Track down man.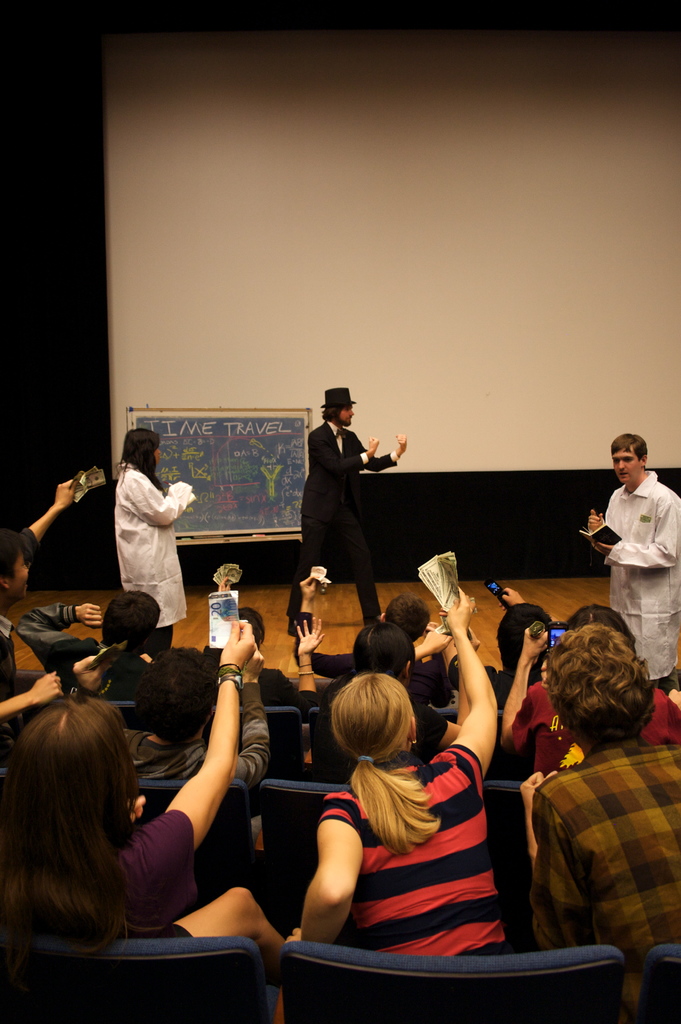
Tracked to <region>8, 580, 191, 706</region>.
